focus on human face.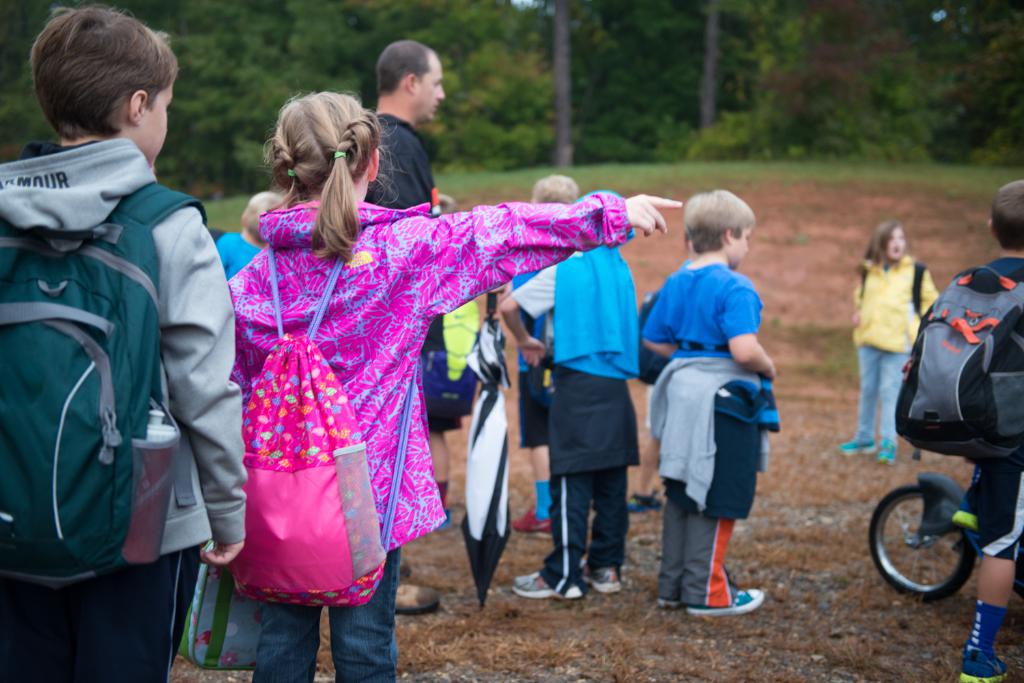
Focused at rect(727, 225, 751, 266).
